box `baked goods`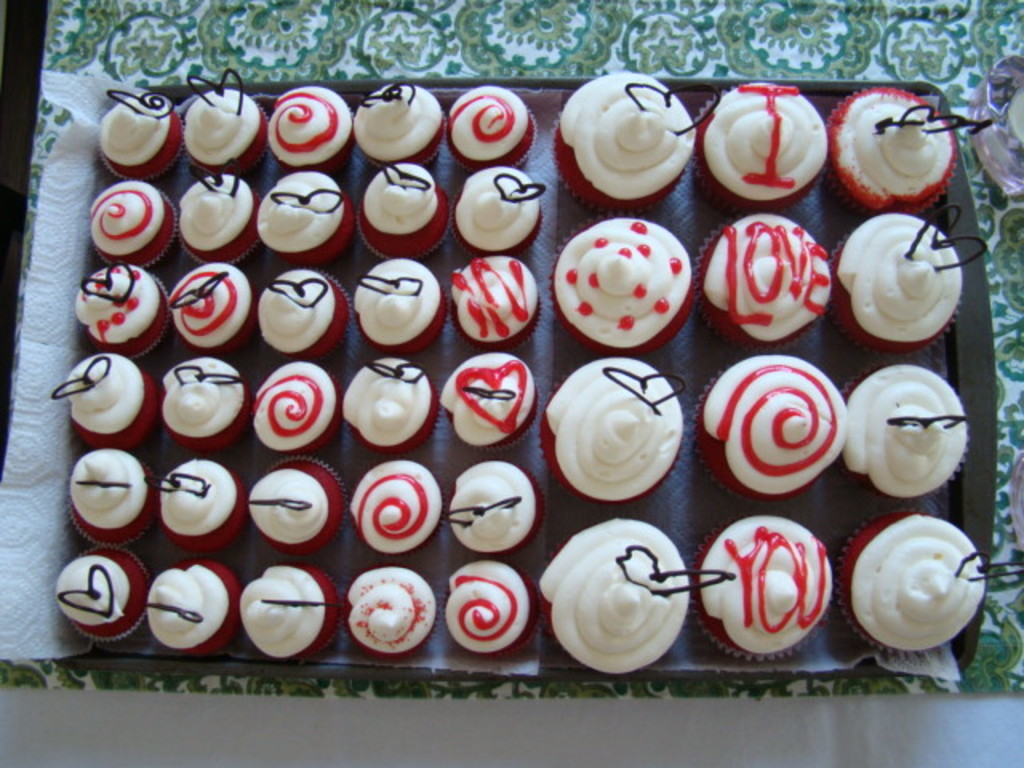
left=160, top=354, right=250, bottom=458
